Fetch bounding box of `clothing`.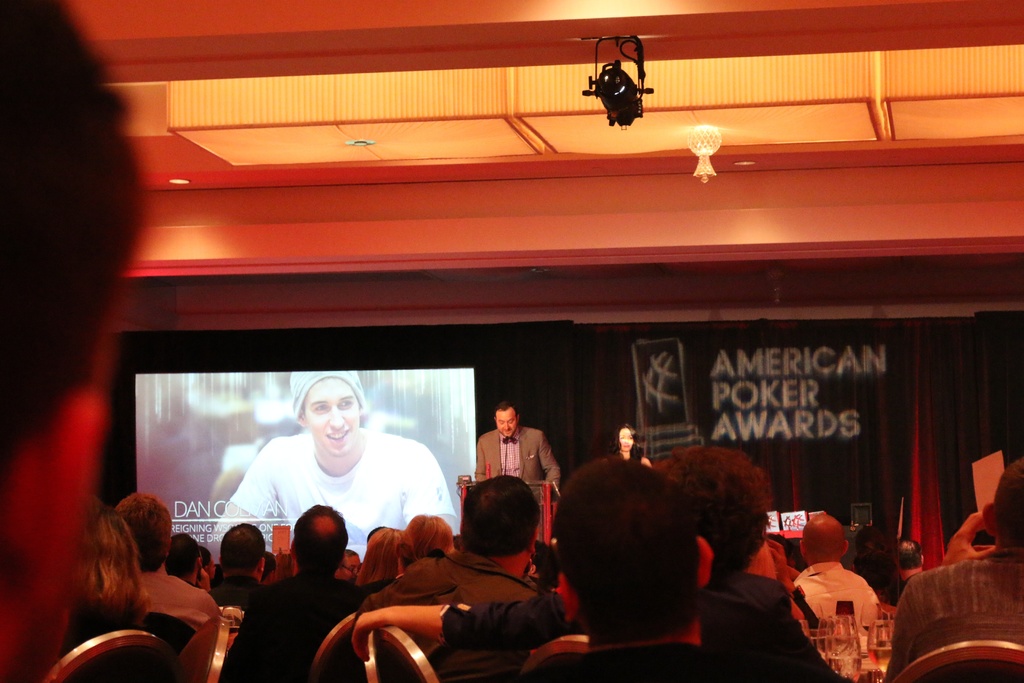
Bbox: 374,547,550,666.
